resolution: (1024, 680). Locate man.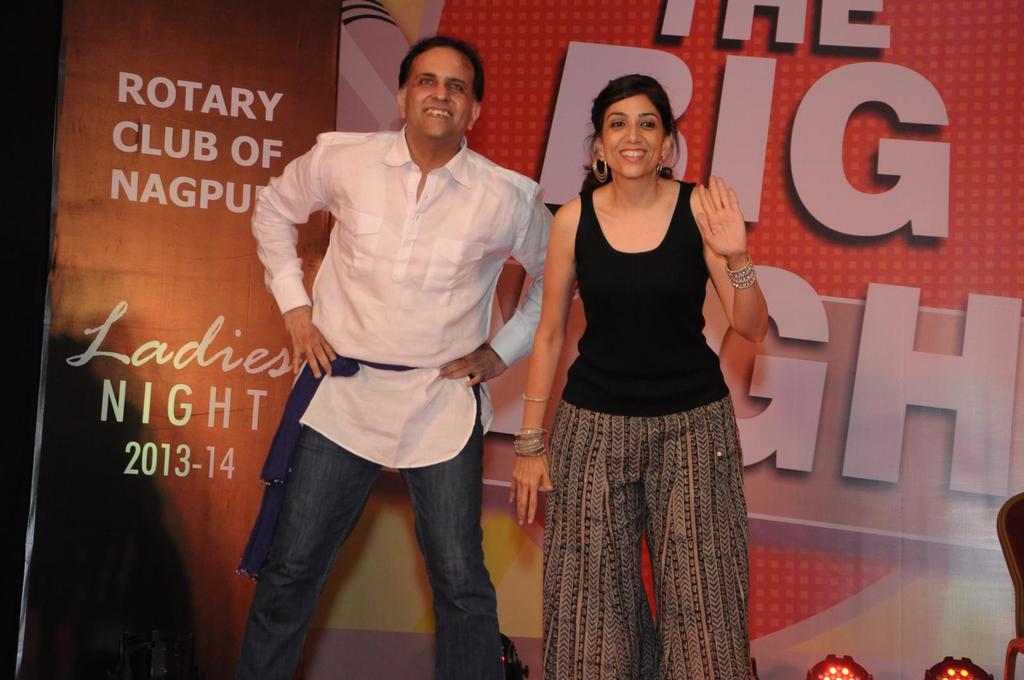
[left=216, top=0, right=556, bottom=679].
